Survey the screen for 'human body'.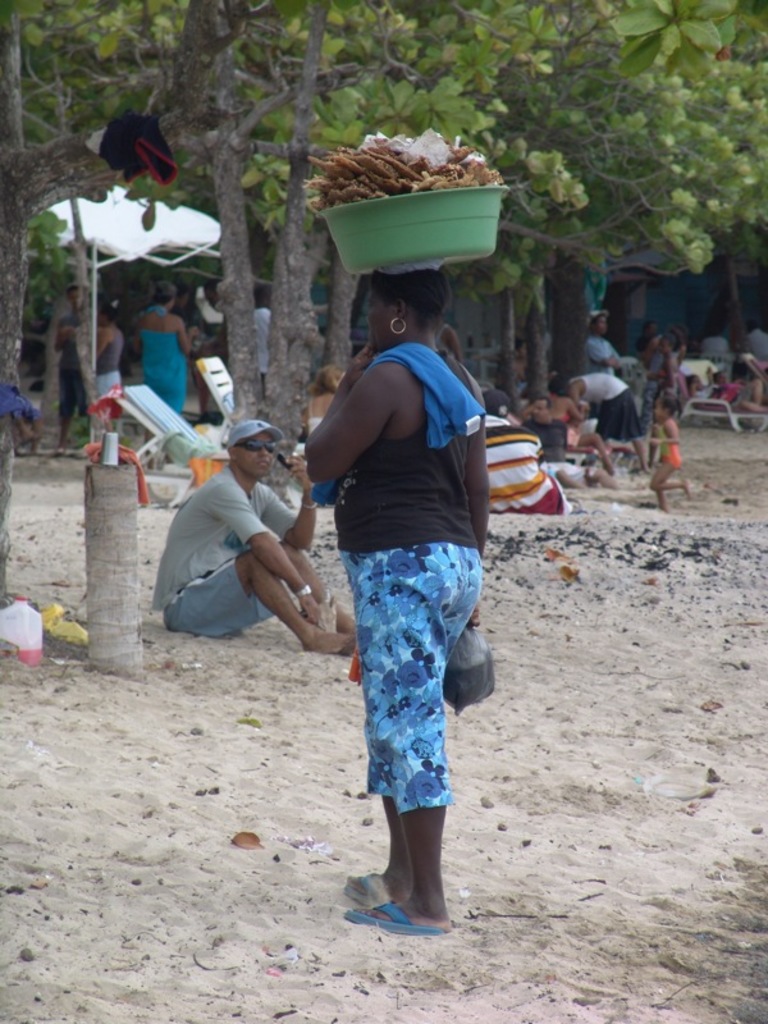
Survey found: select_region(305, 248, 507, 899).
